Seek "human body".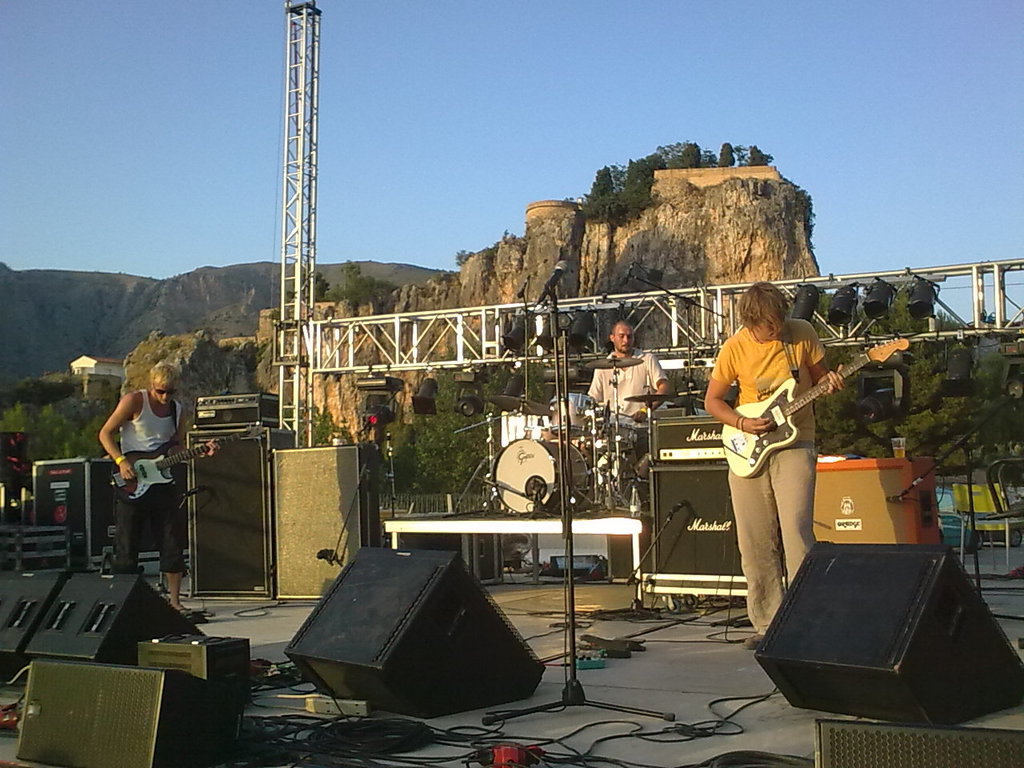
(left=706, top=291, right=839, bottom=626).
